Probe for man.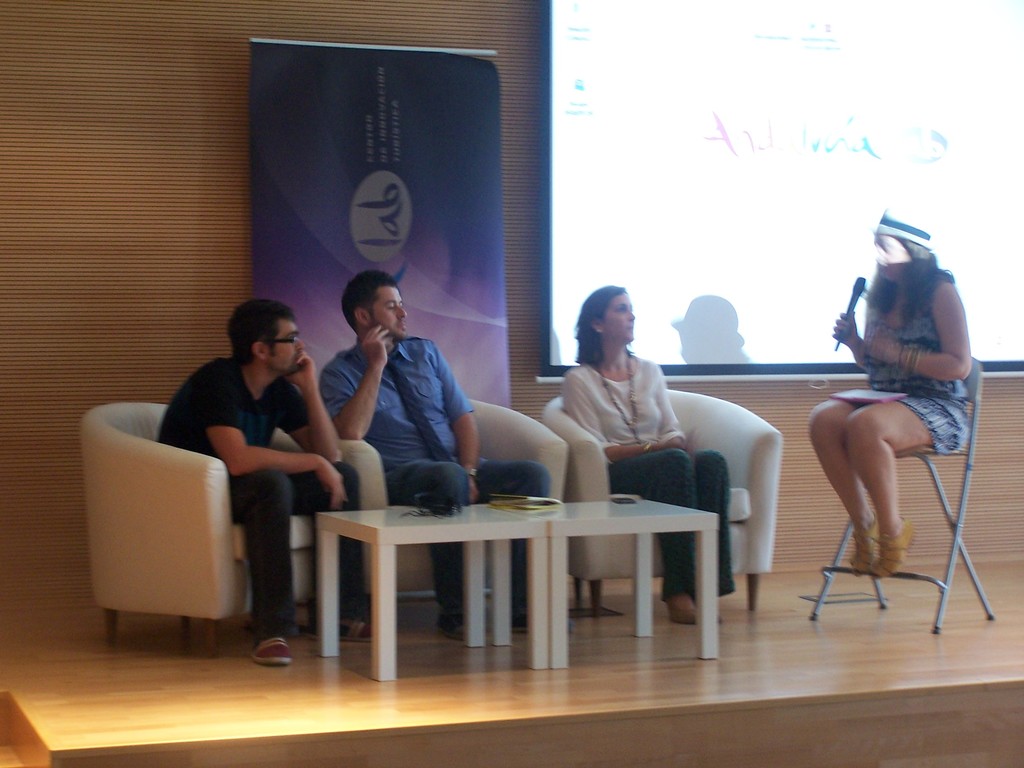
Probe result: box(318, 269, 552, 638).
